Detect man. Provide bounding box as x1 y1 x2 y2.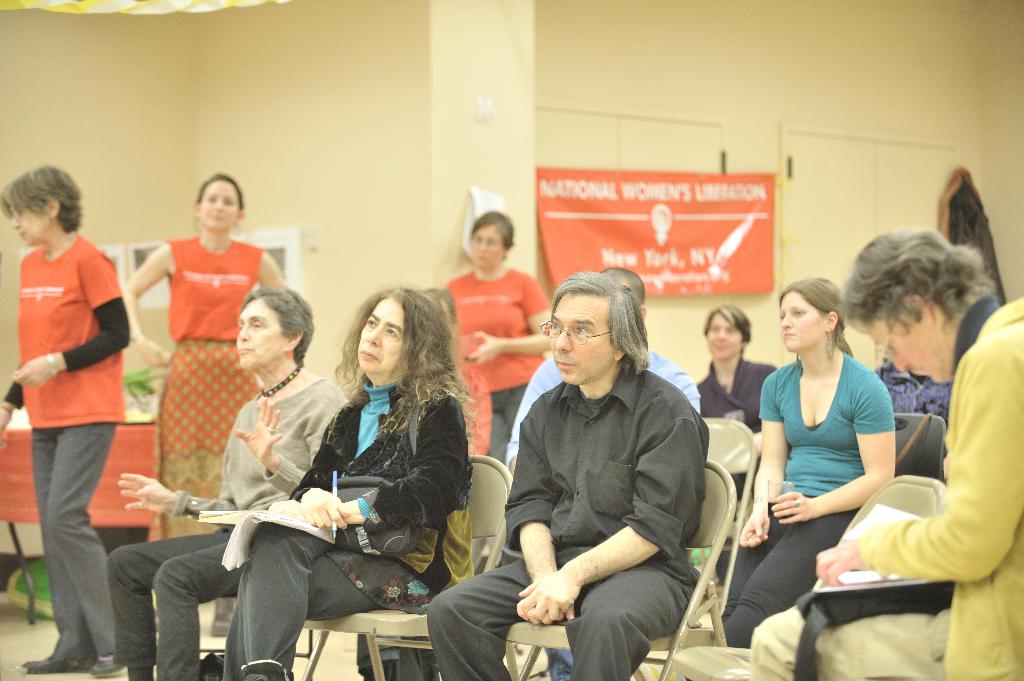
428 272 703 680.
